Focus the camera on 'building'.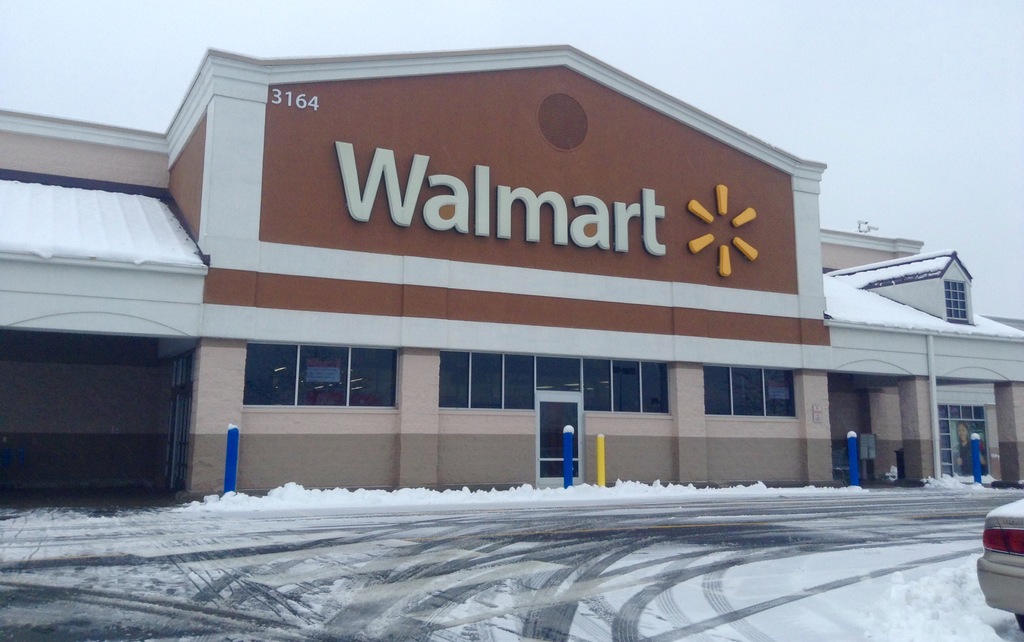
Focus region: l=0, t=43, r=1023, b=494.
